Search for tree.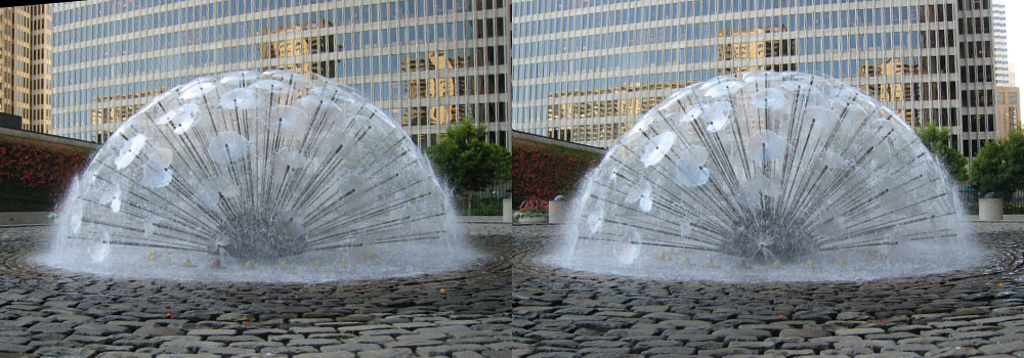
Found at crop(974, 133, 1023, 200).
